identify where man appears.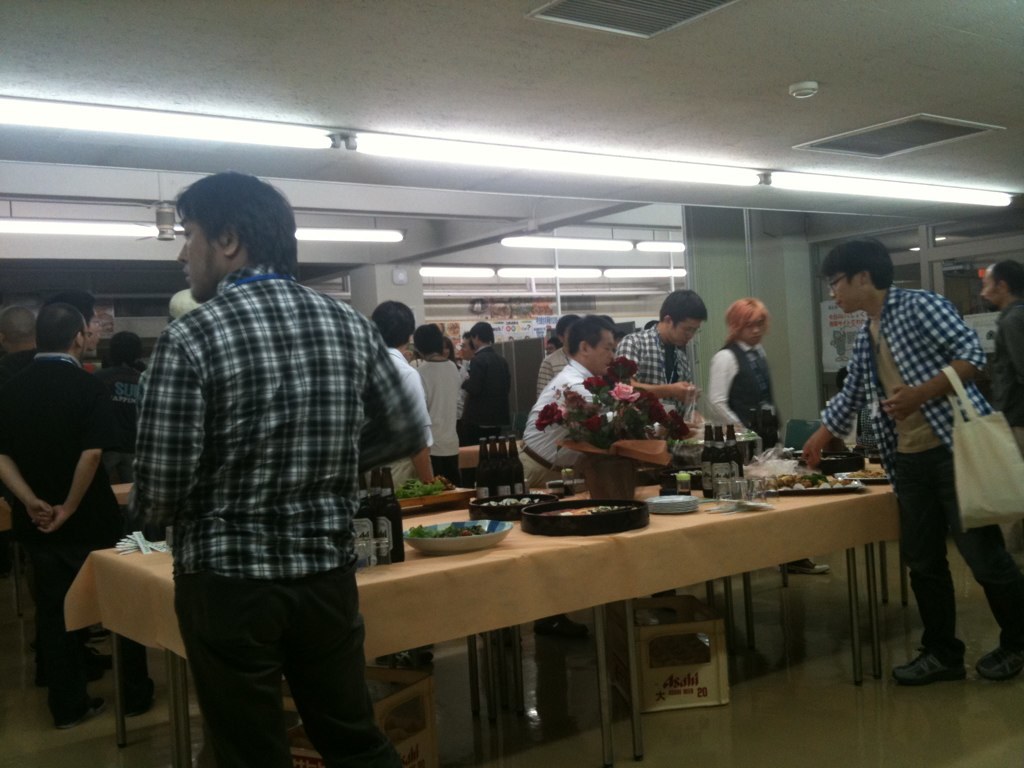
Appears at pyautogui.locateOnScreen(371, 302, 422, 495).
